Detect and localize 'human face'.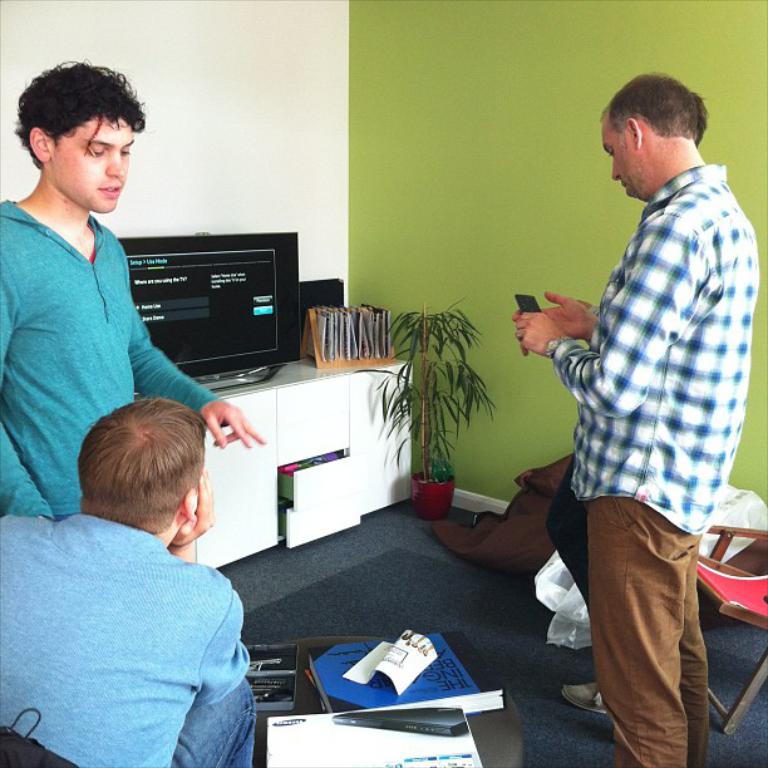
Localized at [594, 122, 637, 200].
